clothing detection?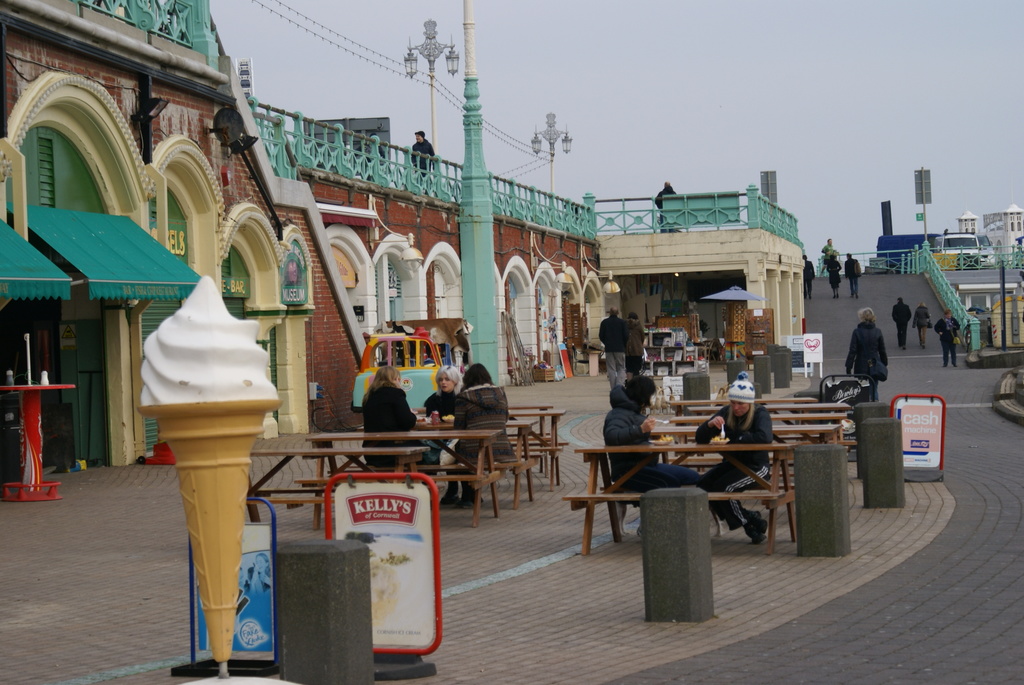
region(419, 385, 462, 465)
